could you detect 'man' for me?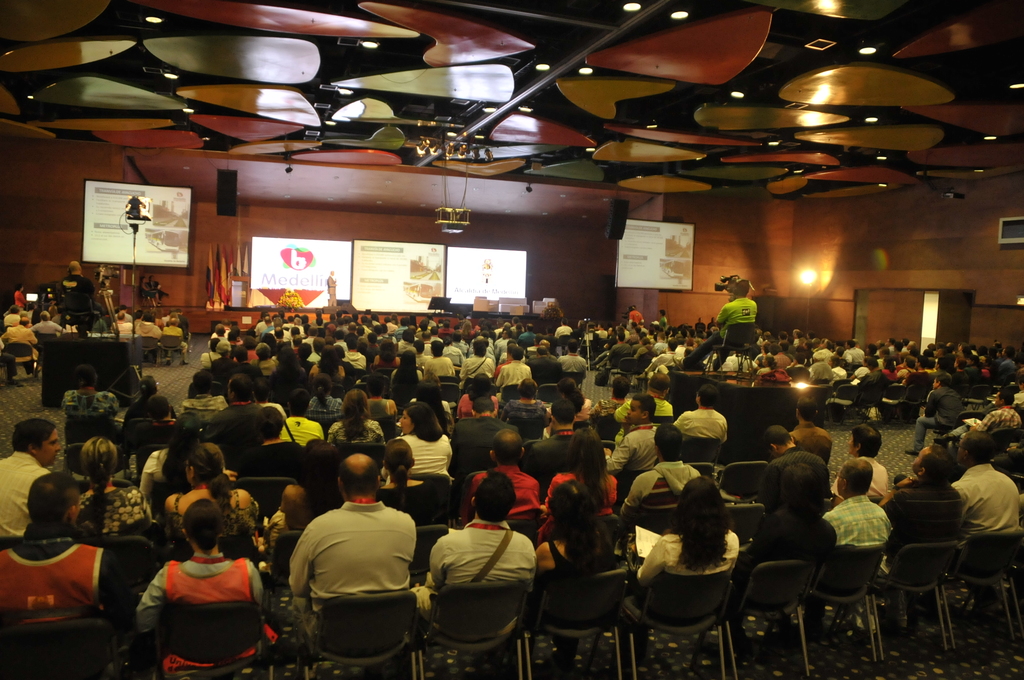
Detection result: {"x1": 954, "y1": 432, "x2": 1018, "y2": 535}.
